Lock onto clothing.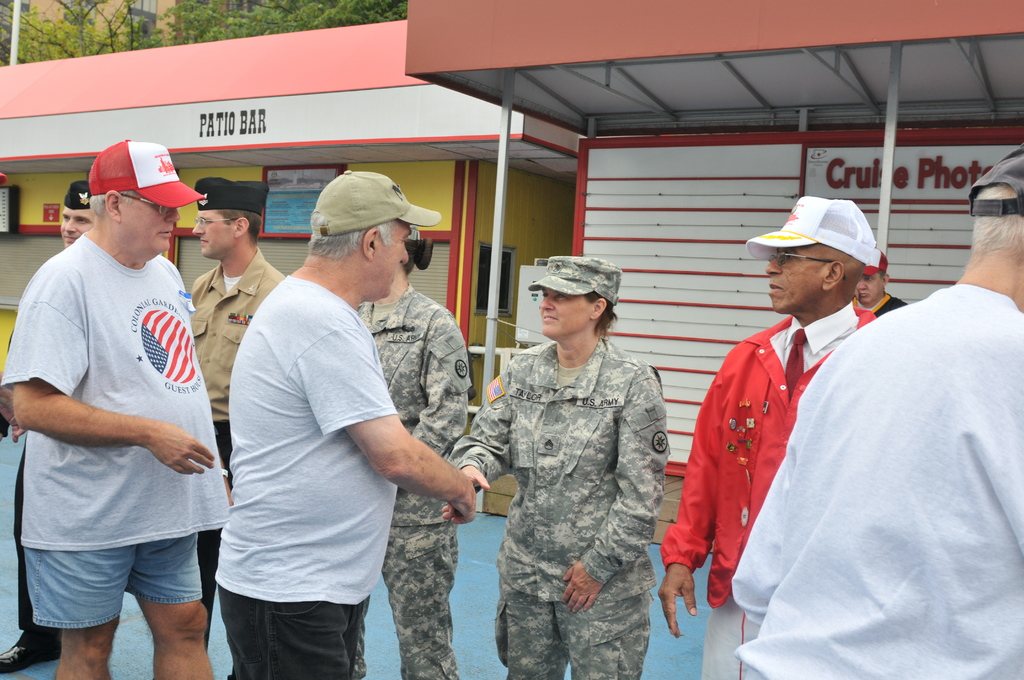
Locked: detection(217, 271, 401, 679).
